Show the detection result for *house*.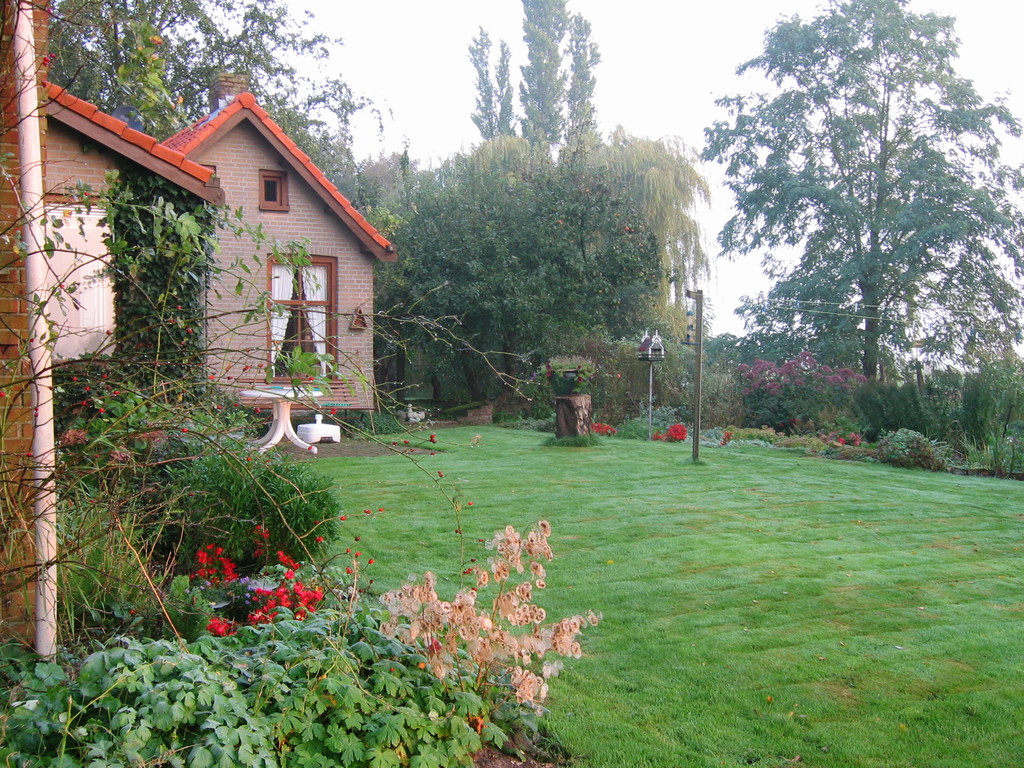
(0,0,405,673).
